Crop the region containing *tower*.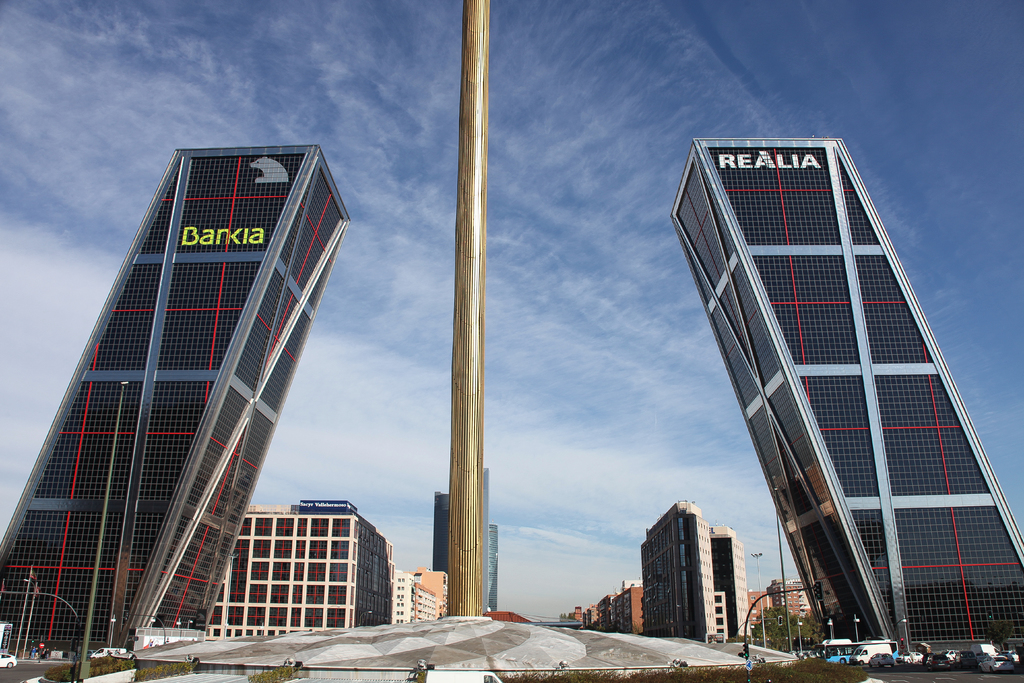
Crop region: [x1=641, y1=503, x2=712, y2=641].
